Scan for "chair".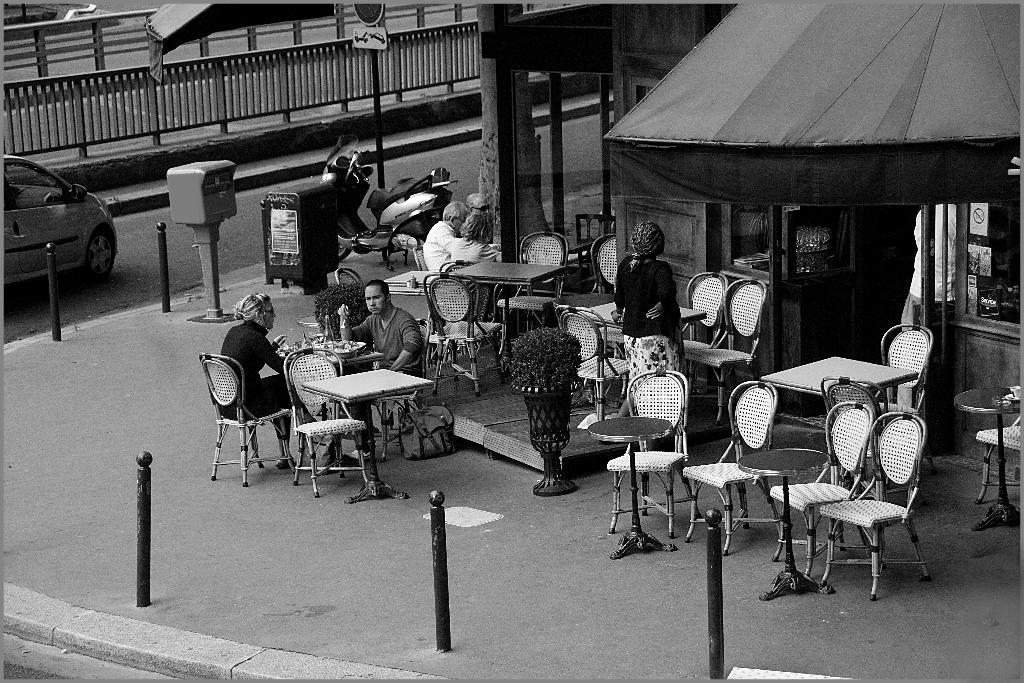
Scan result: box(200, 355, 314, 486).
